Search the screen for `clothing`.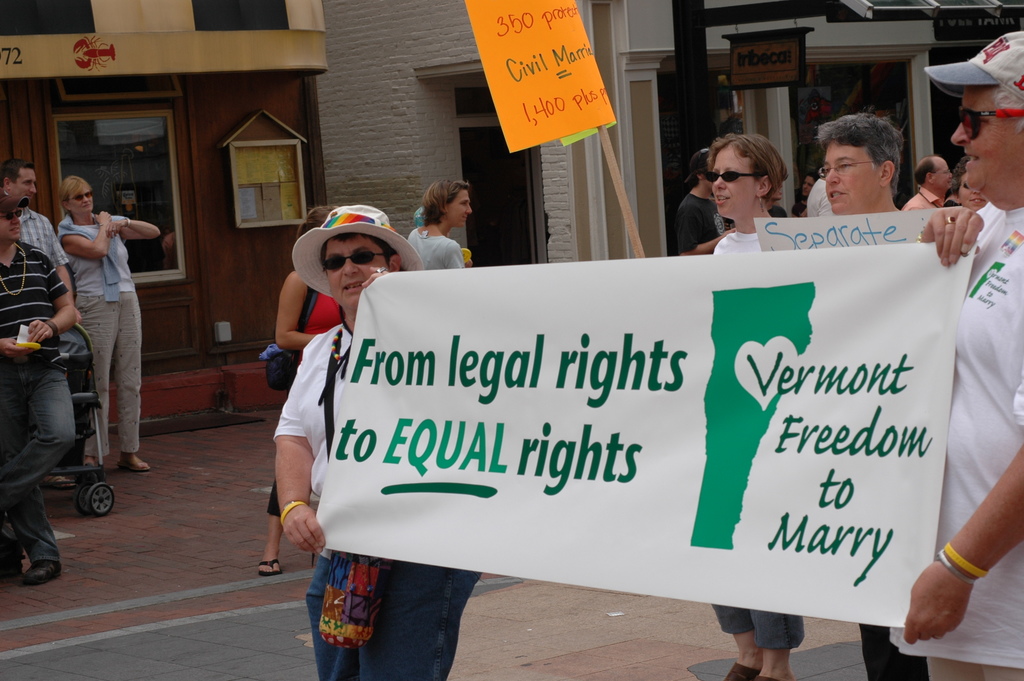
Found at crop(0, 240, 64, 569).
